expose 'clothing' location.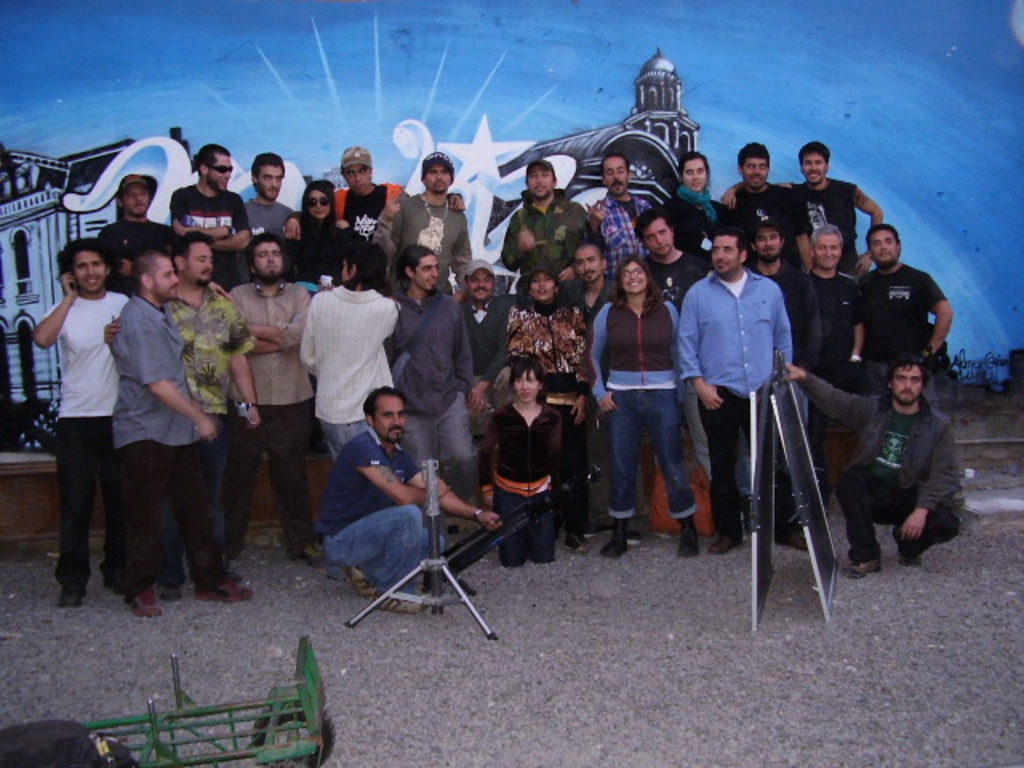
Exposed at {"x1": 675, "y1": 264, "x2": 811, "y2": 550}.
